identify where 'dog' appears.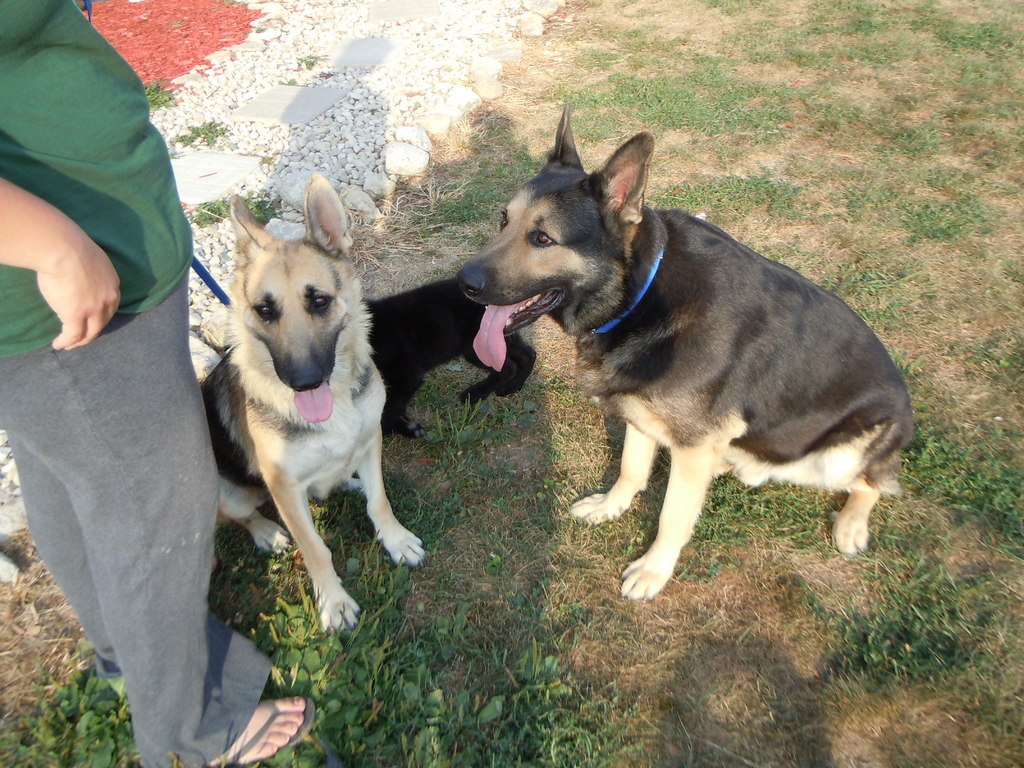
Appears at x1=358, y1=275, x2=534, y2=440.
